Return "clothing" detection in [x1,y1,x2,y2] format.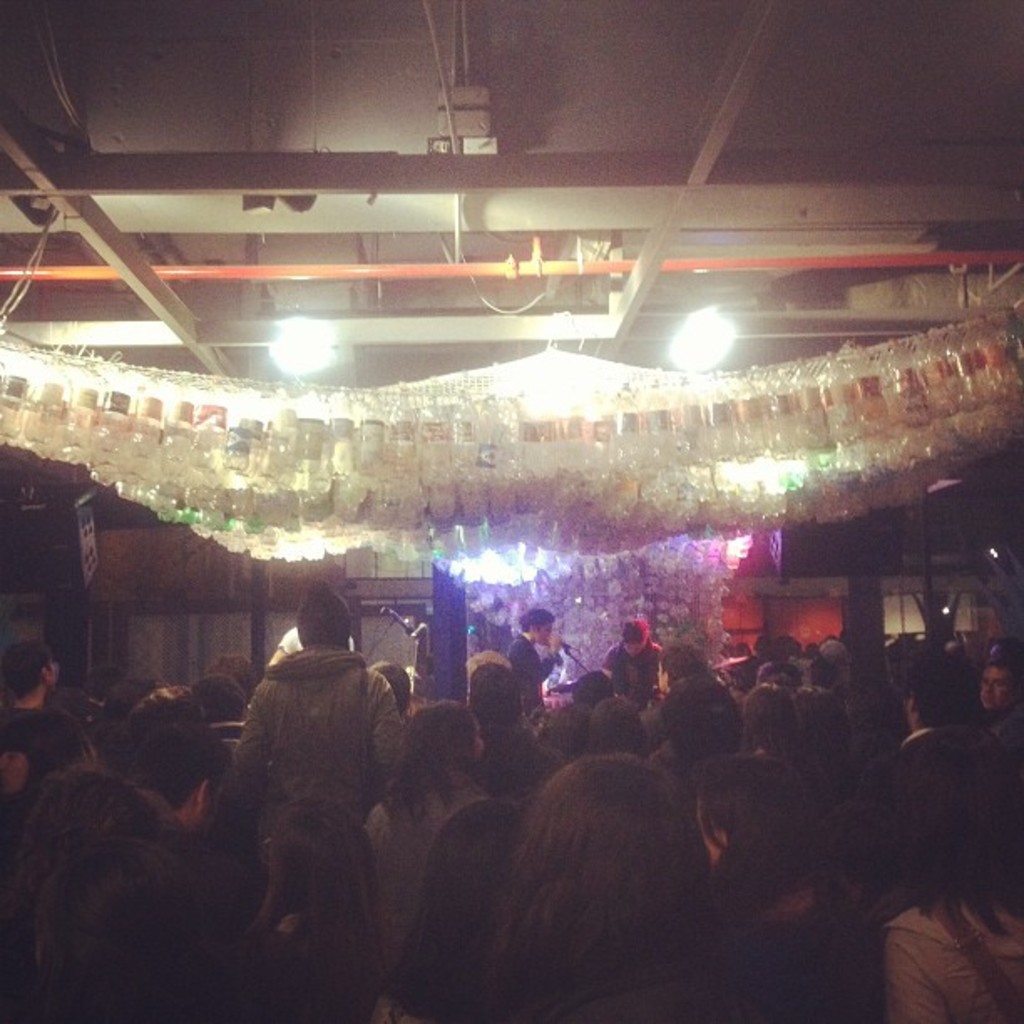
[241,622,390,828].
